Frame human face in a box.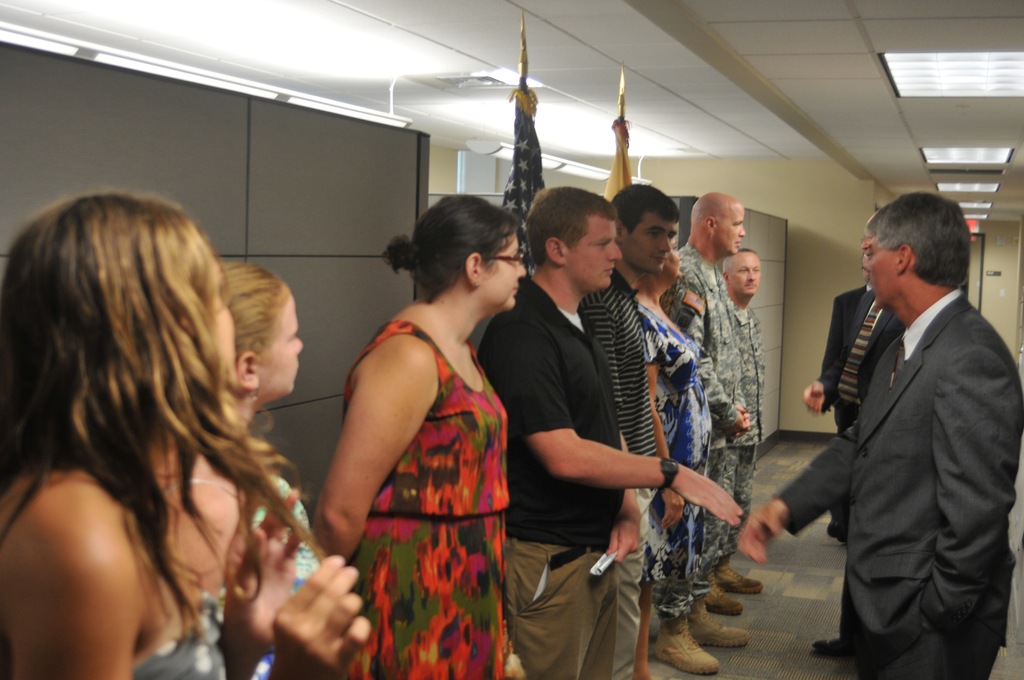
867,235,904,310.
